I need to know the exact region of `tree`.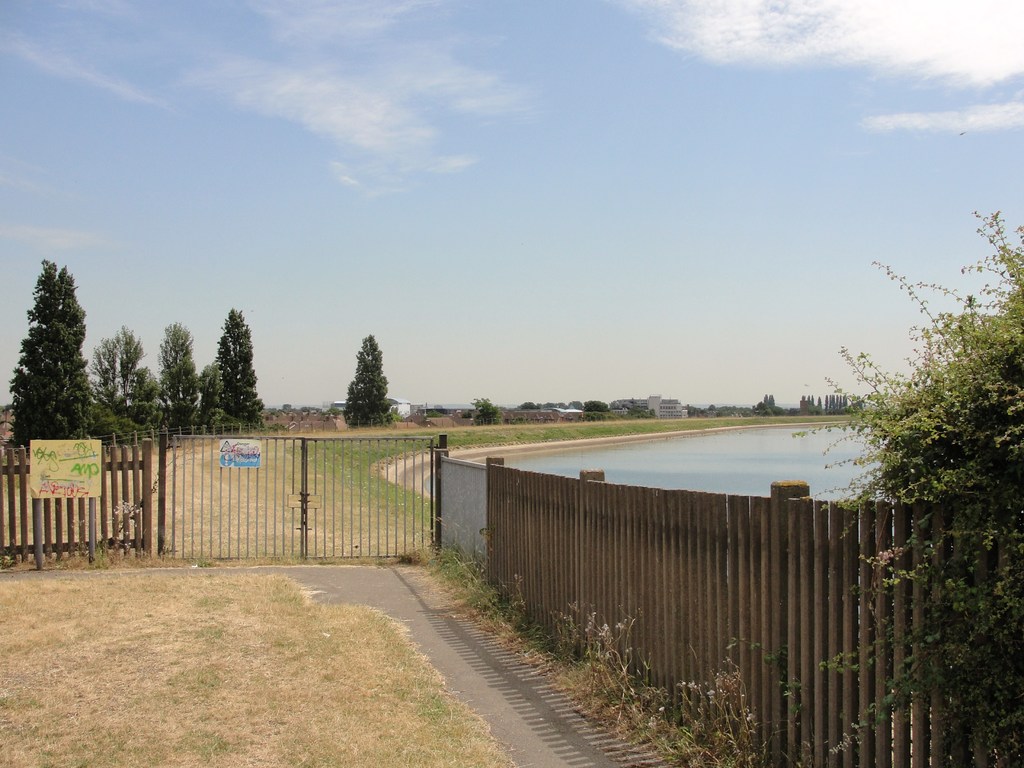
Region: detection(211, 309, 269, 431).
